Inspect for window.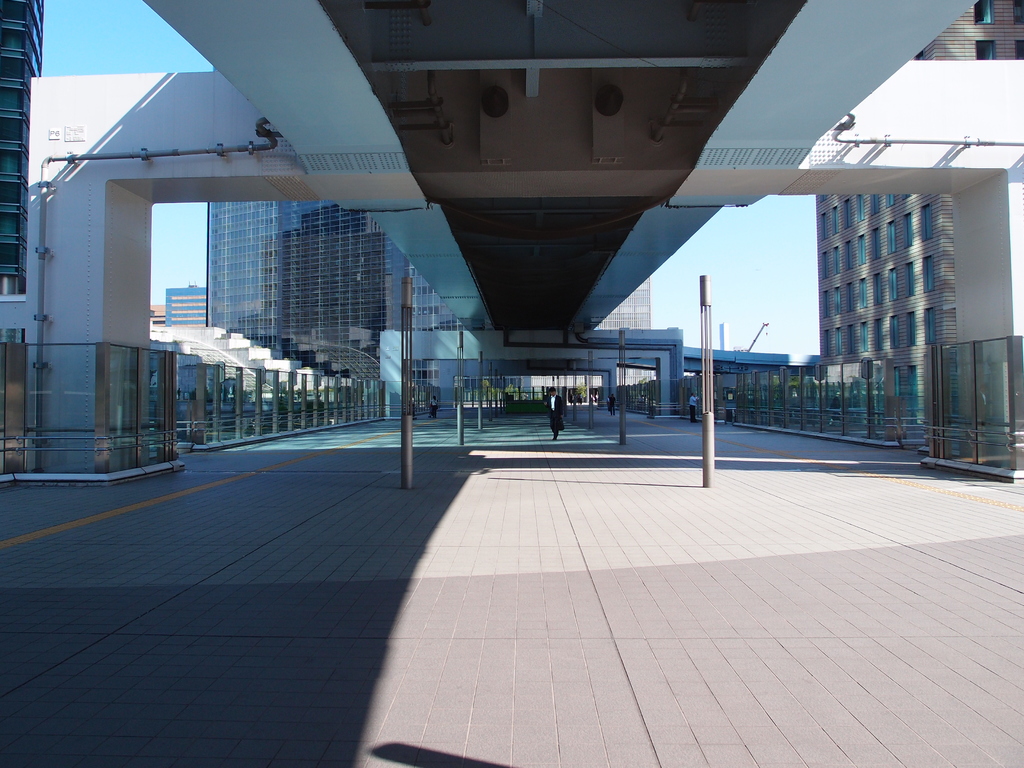
Inspection: bbox=[884, 220, 892, 255].
